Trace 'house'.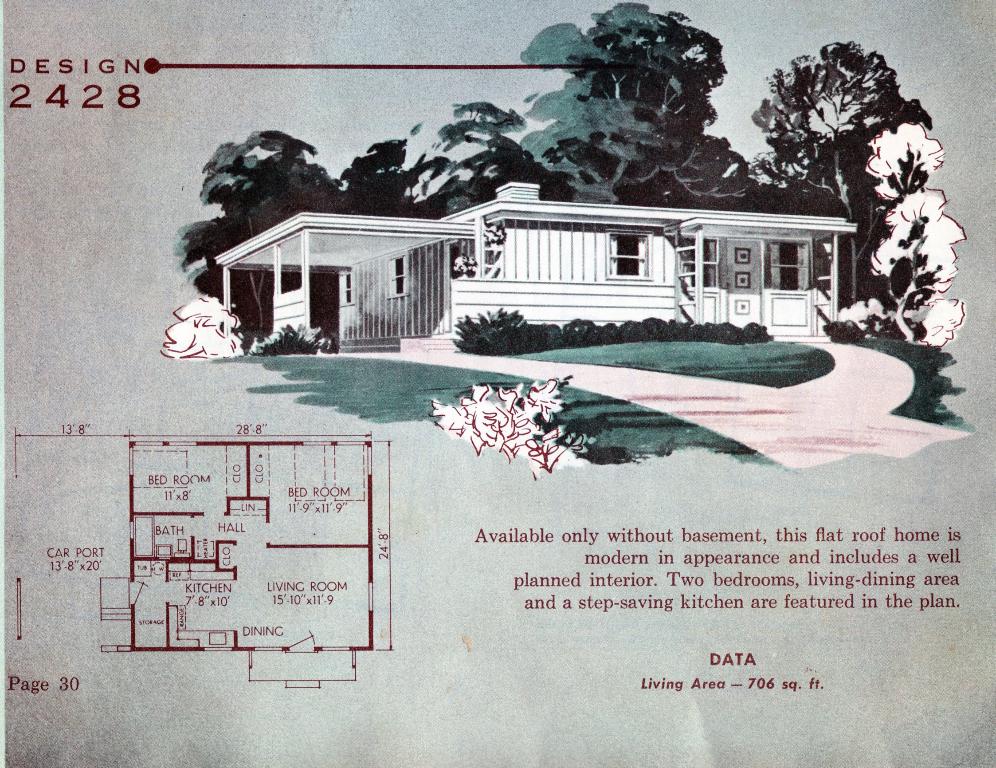
Traced to 220,179,859,348.
